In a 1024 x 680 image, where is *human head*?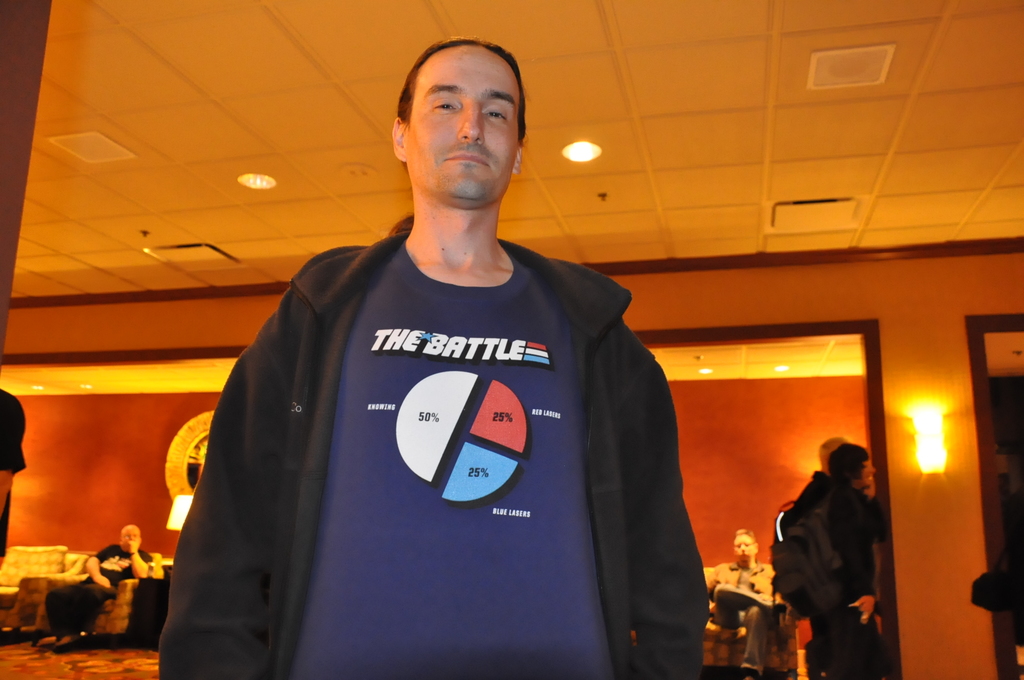
375 34 536 200.
